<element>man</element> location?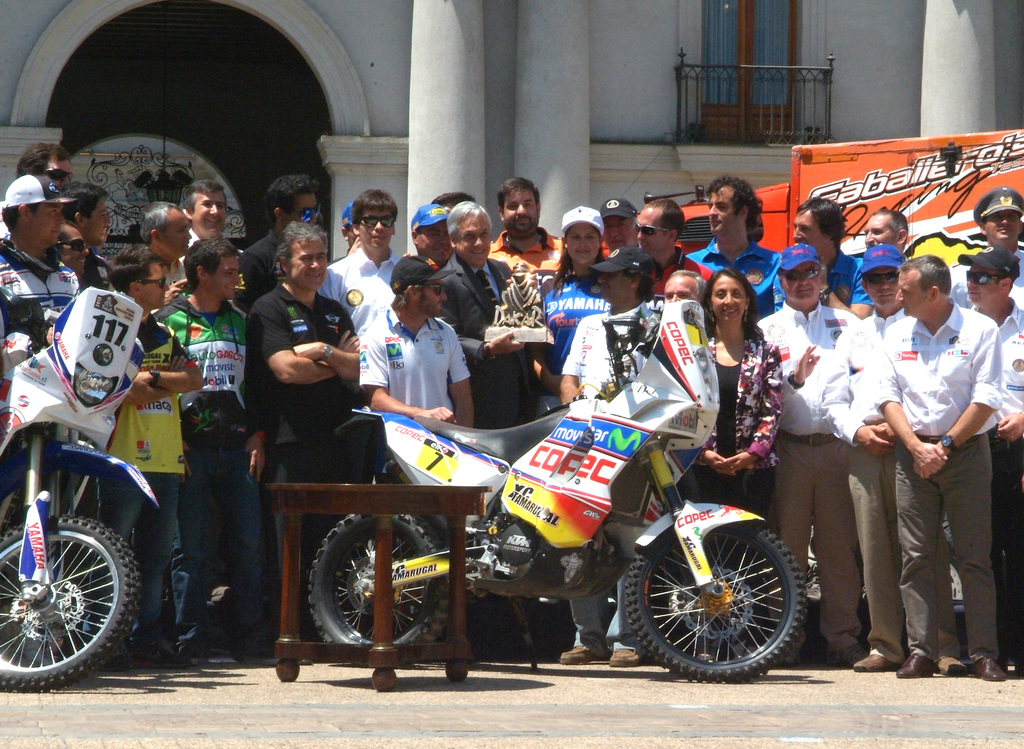
<bbox>323, 185, 401, 344</bbox>
